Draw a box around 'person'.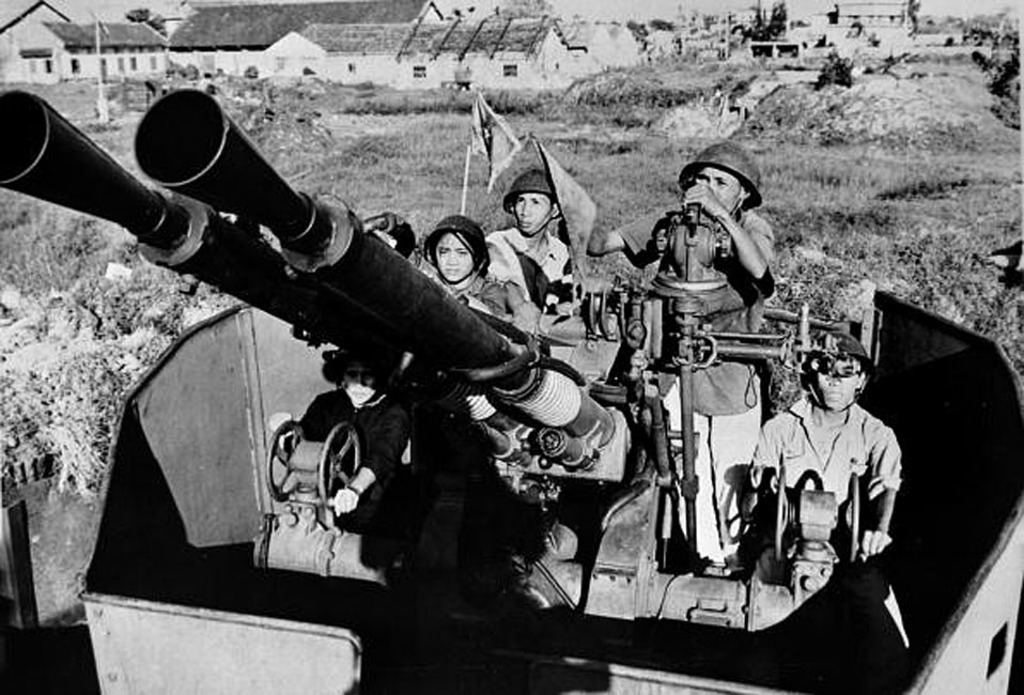
pyautogui.locateOnScreen(434, 227, 536, 359).
